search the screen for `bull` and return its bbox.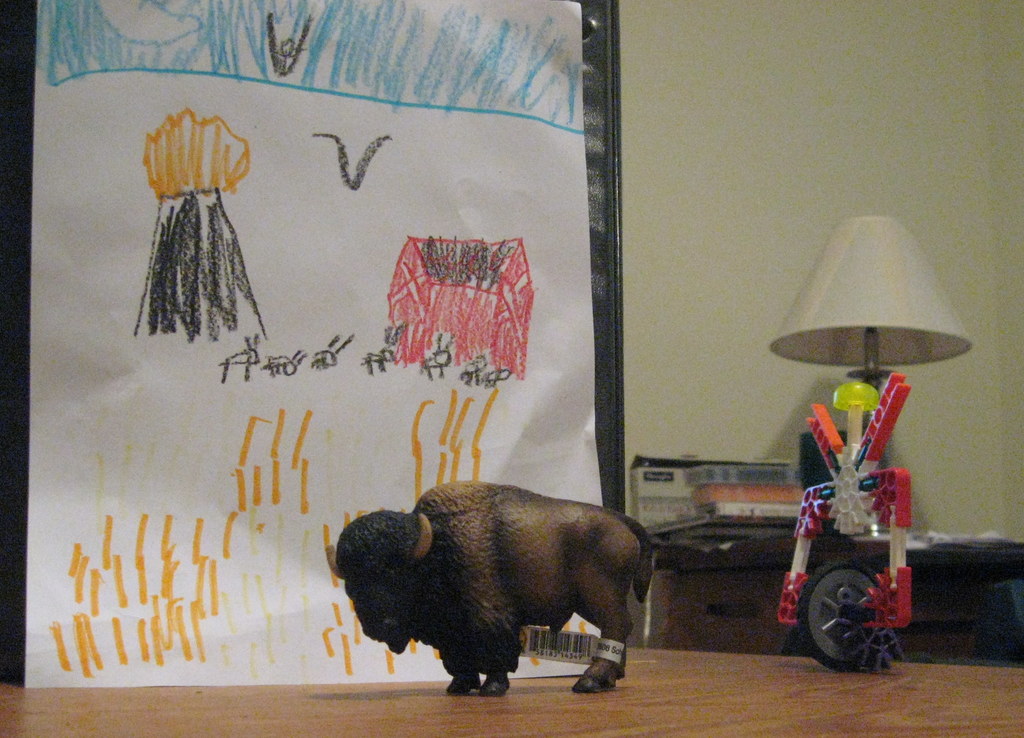
Found: <region>325, 479, 654, 694</region>.
